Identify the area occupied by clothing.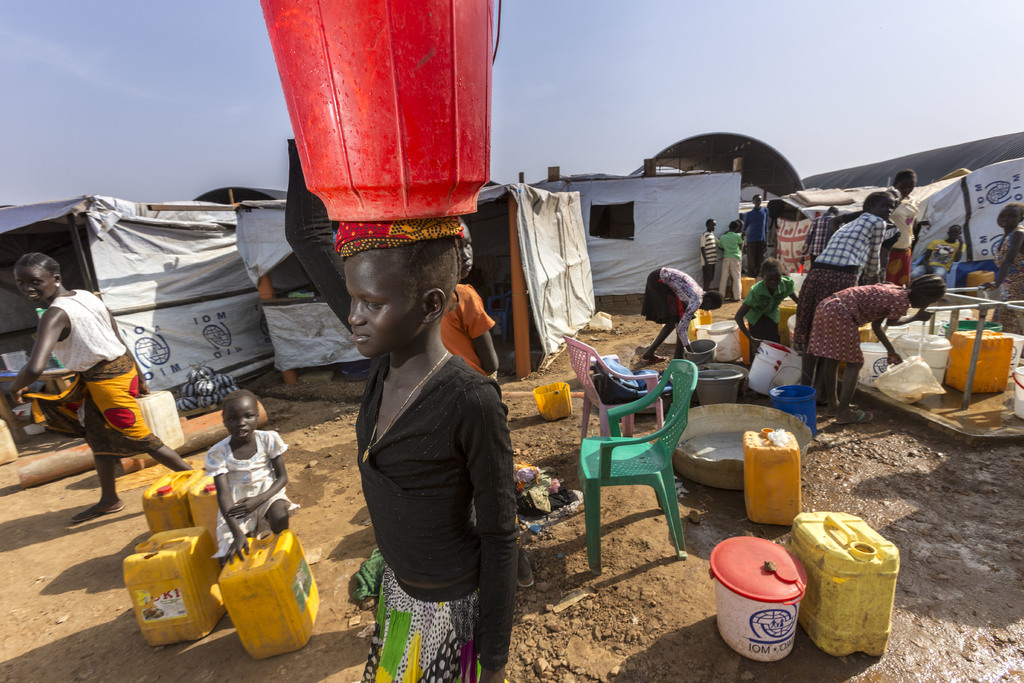
Area: 640,263,700,347.
